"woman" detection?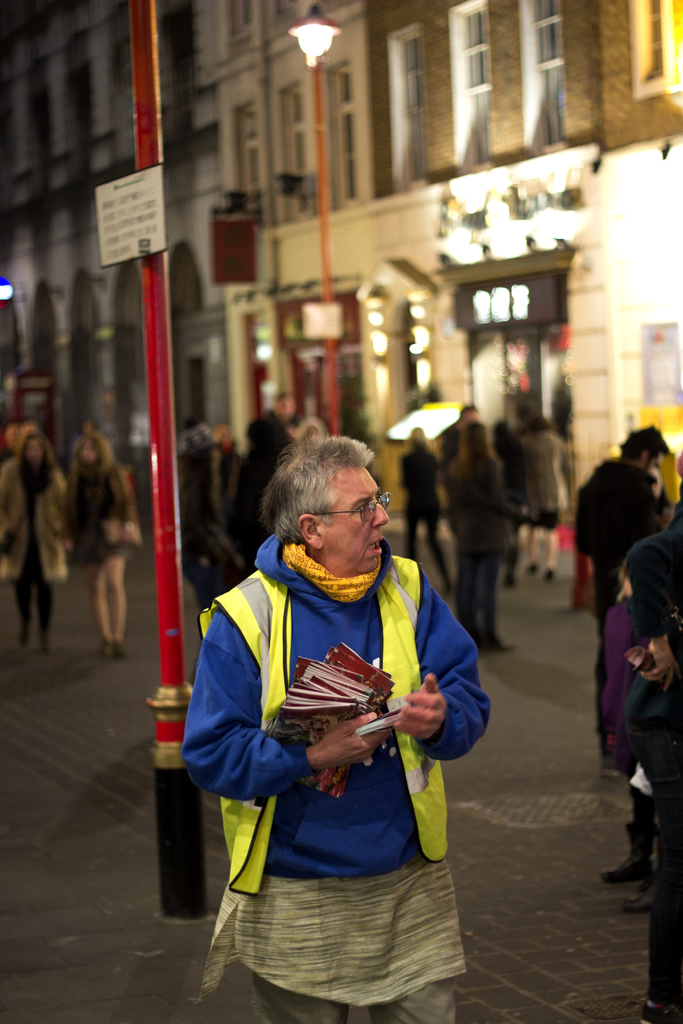
<box>220,411,296,582</box>
